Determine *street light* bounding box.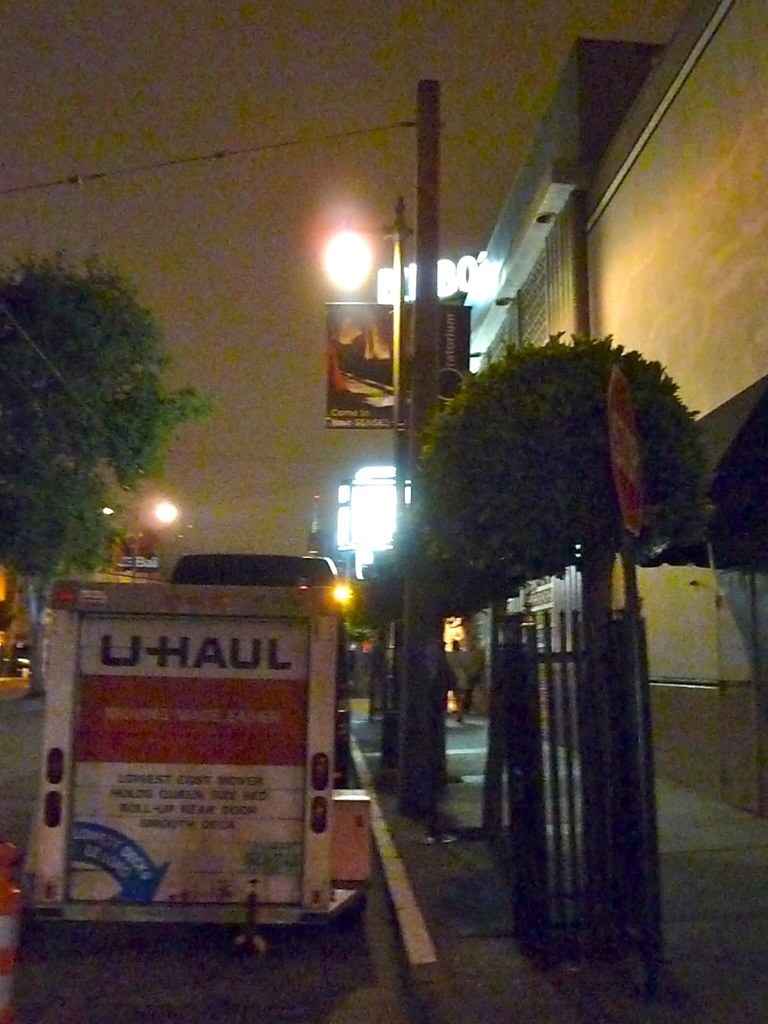
Determined: BBox(321, 192, 417, 772).
